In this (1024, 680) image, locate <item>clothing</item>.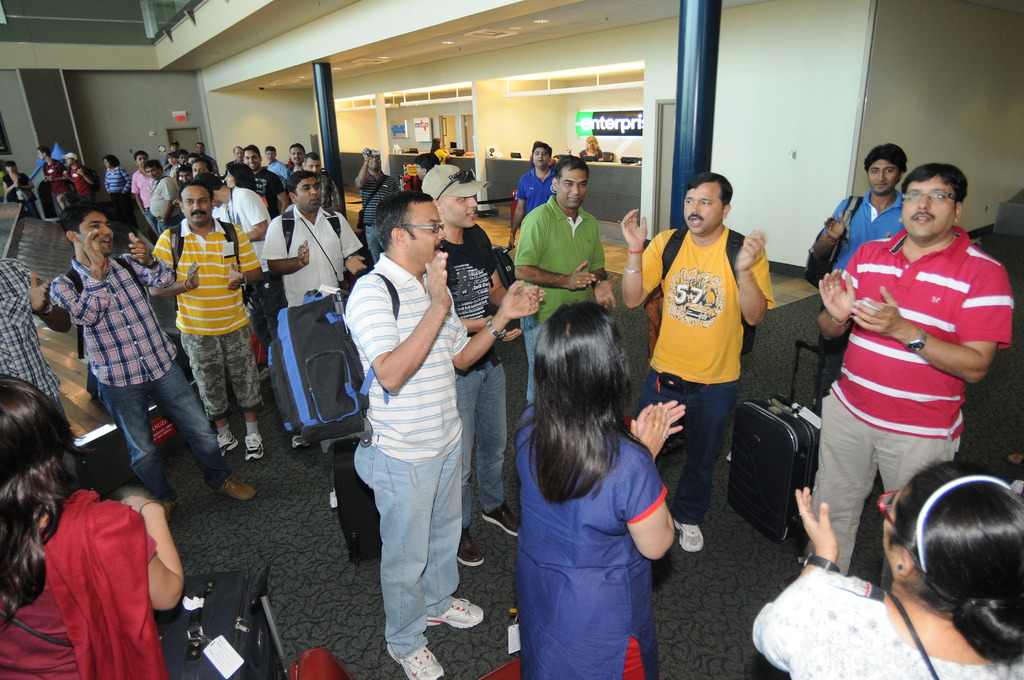
Bounding box: BBox(747, 571, 1004, 679).
